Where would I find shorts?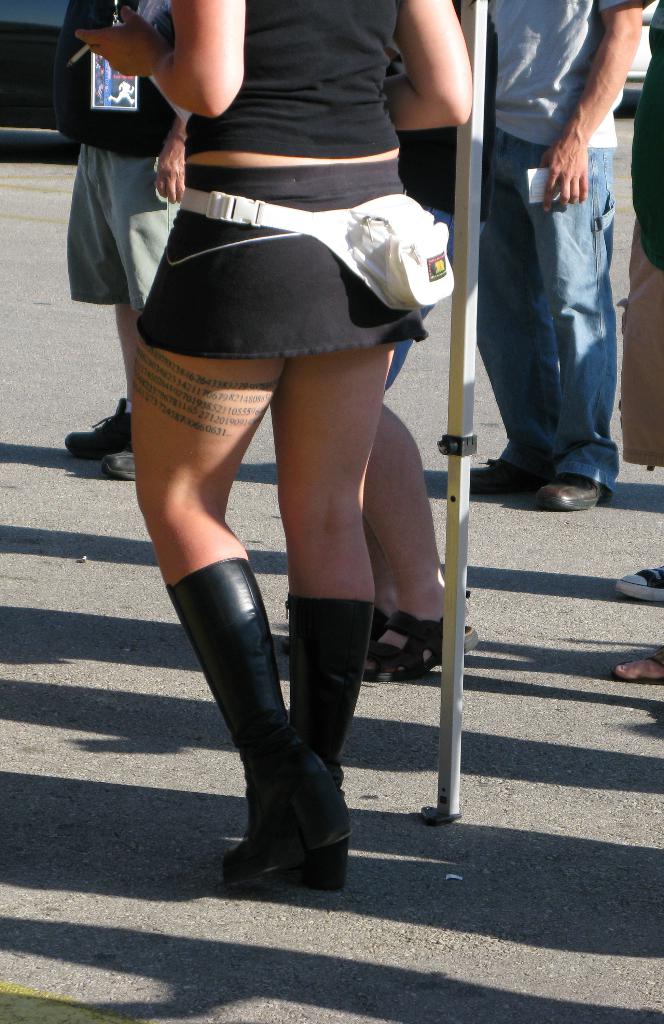
At <region>113, 182, 455, 380</region>.
